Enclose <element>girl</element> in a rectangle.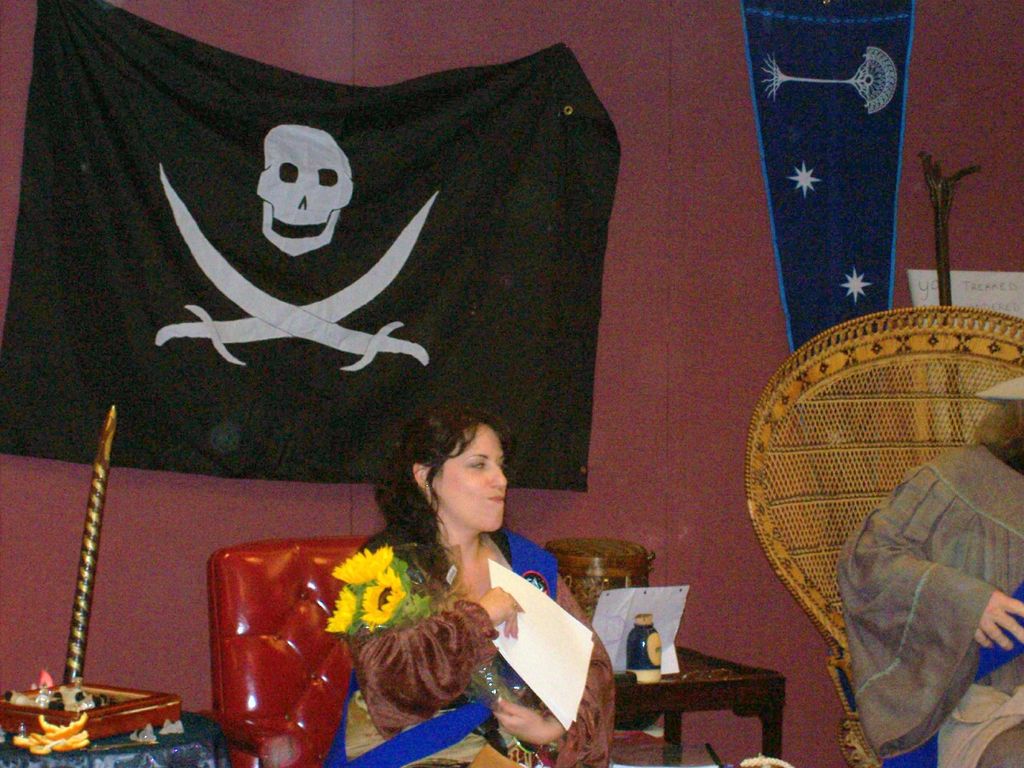
<bbox>330, 403, 605, 767</bbox>.
